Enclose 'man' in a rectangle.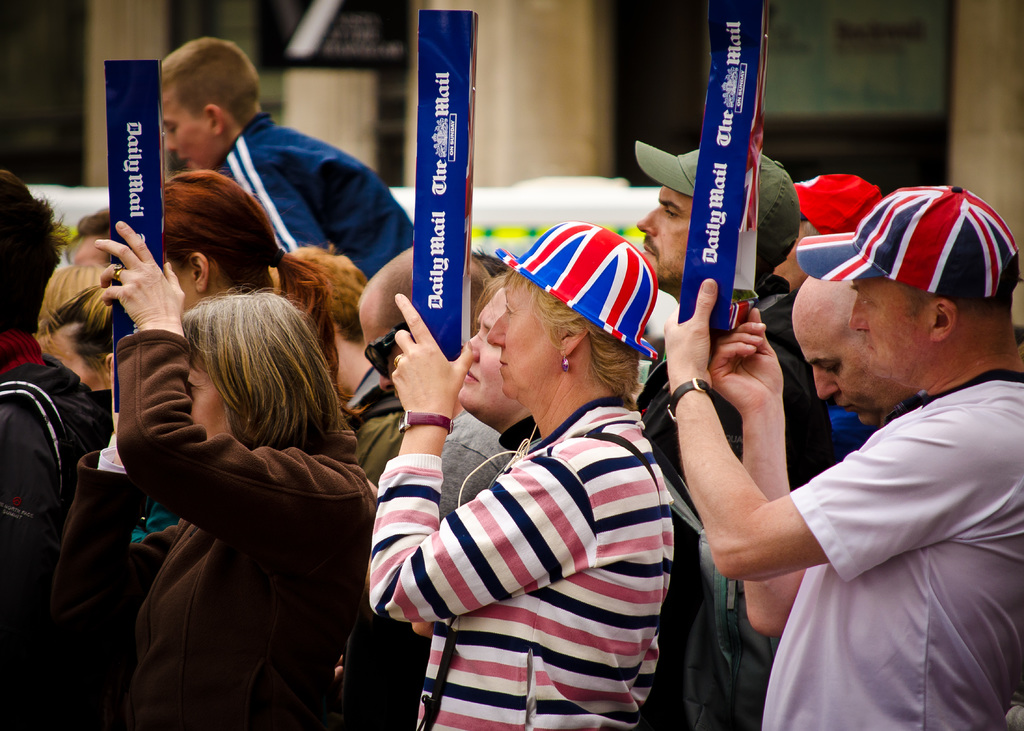
BBox(630, 145, 845, 730).
